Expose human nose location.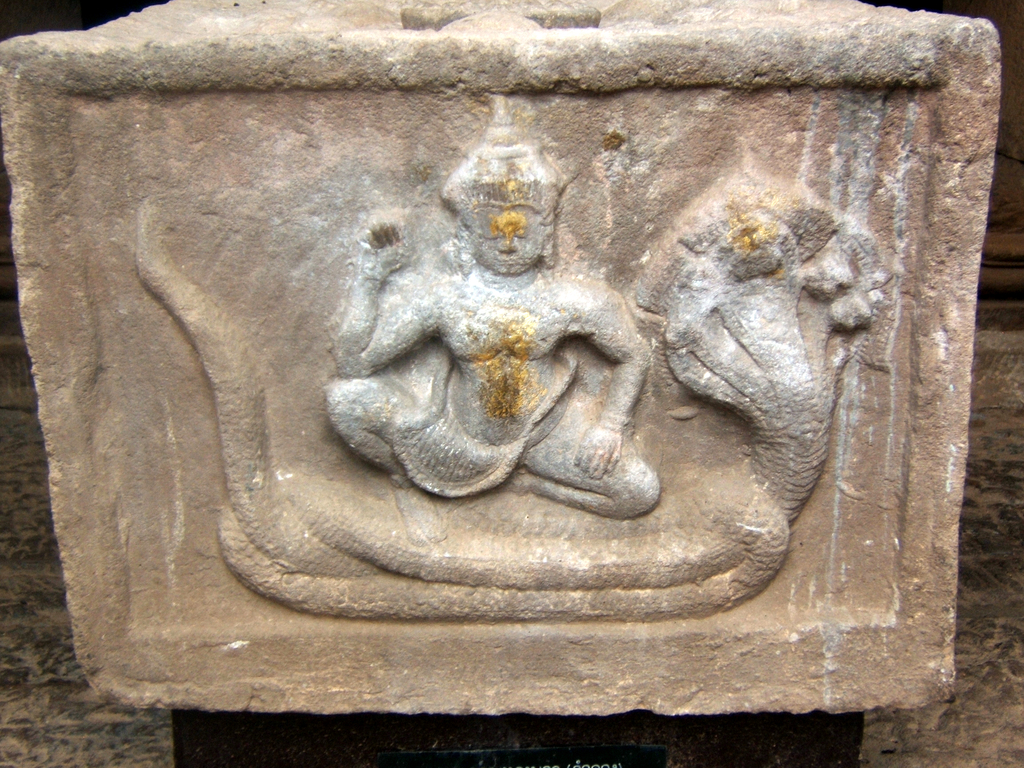
Exposed at region(498, 241, 516, 255).
